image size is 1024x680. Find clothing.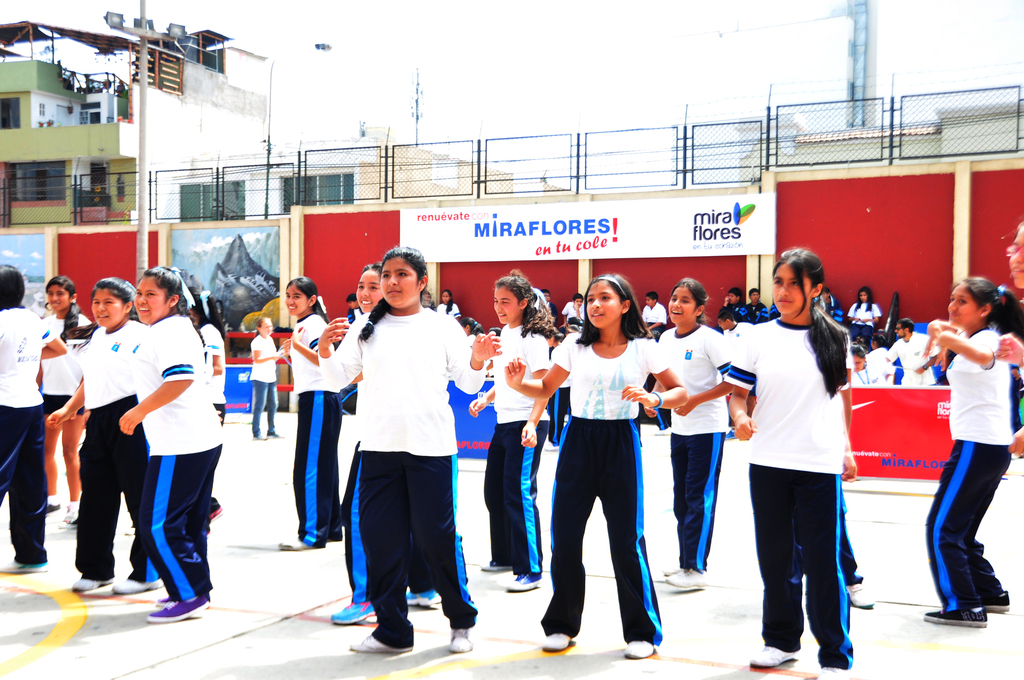
{"x1": 252, "y1": 380, "x2": 278, "y2": 436}.
